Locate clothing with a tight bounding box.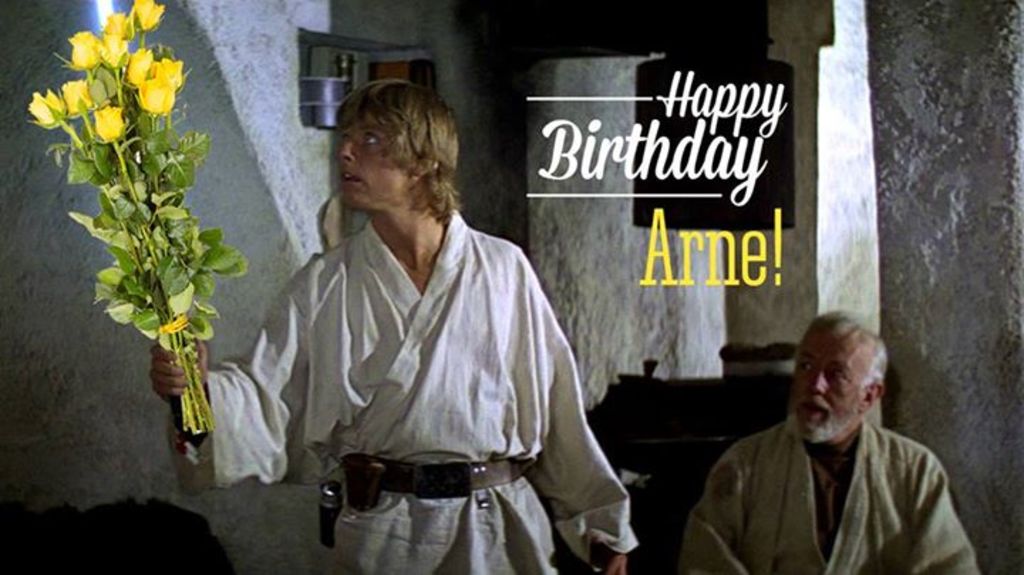
250:157:613:554.
